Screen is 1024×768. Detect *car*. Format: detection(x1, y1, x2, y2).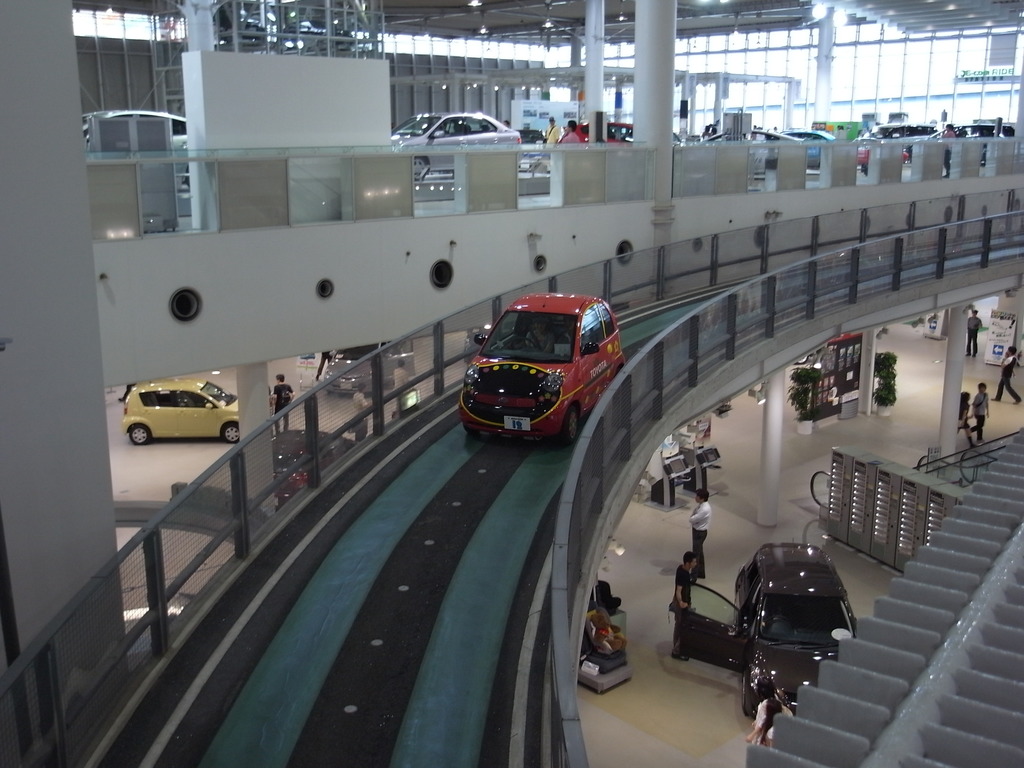
detection(85, 103, 191, 191).
